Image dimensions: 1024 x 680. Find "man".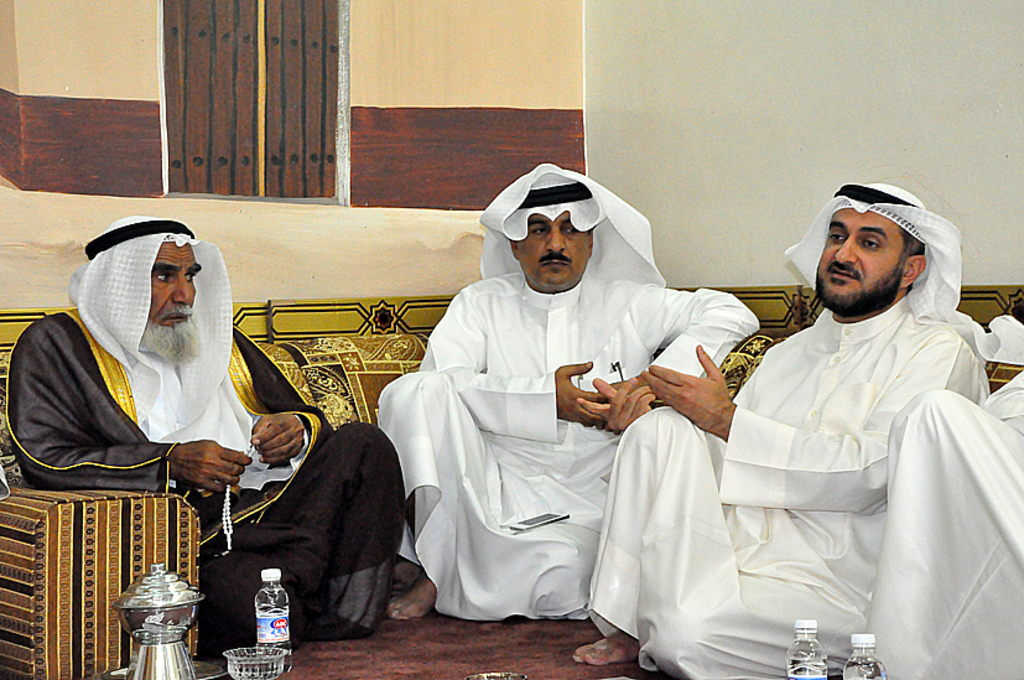
4/204/399/653.
